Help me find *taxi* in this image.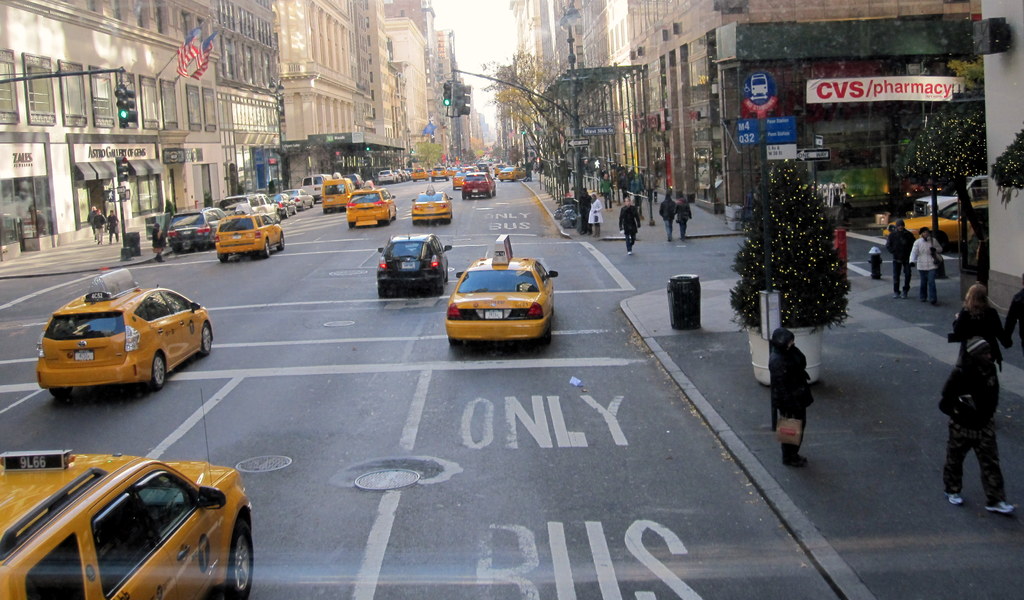
Found it: bbox=[430, 165, 449, 183].
